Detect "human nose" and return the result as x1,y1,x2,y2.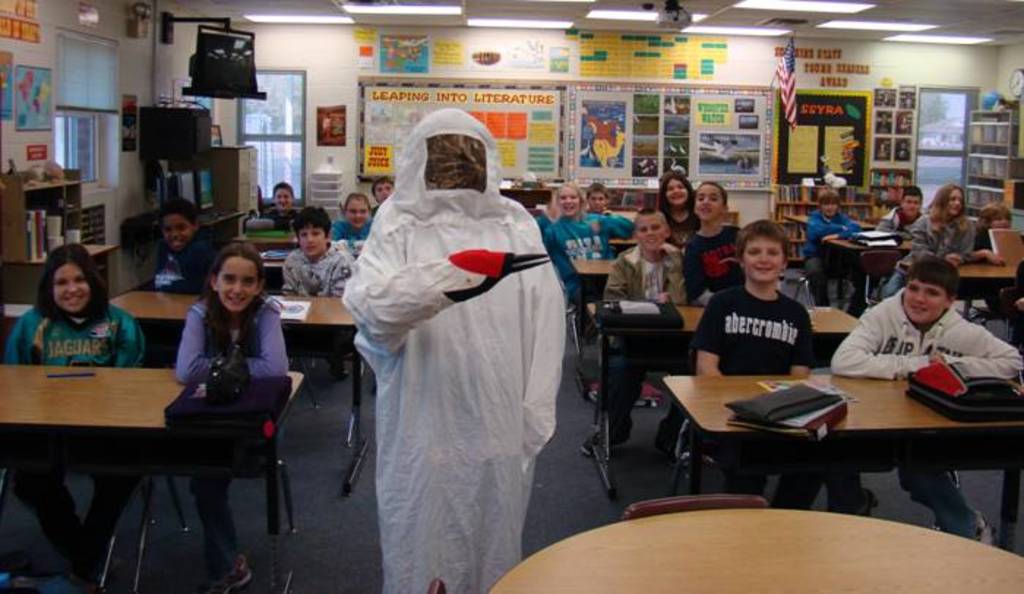
592,198,603,206.
